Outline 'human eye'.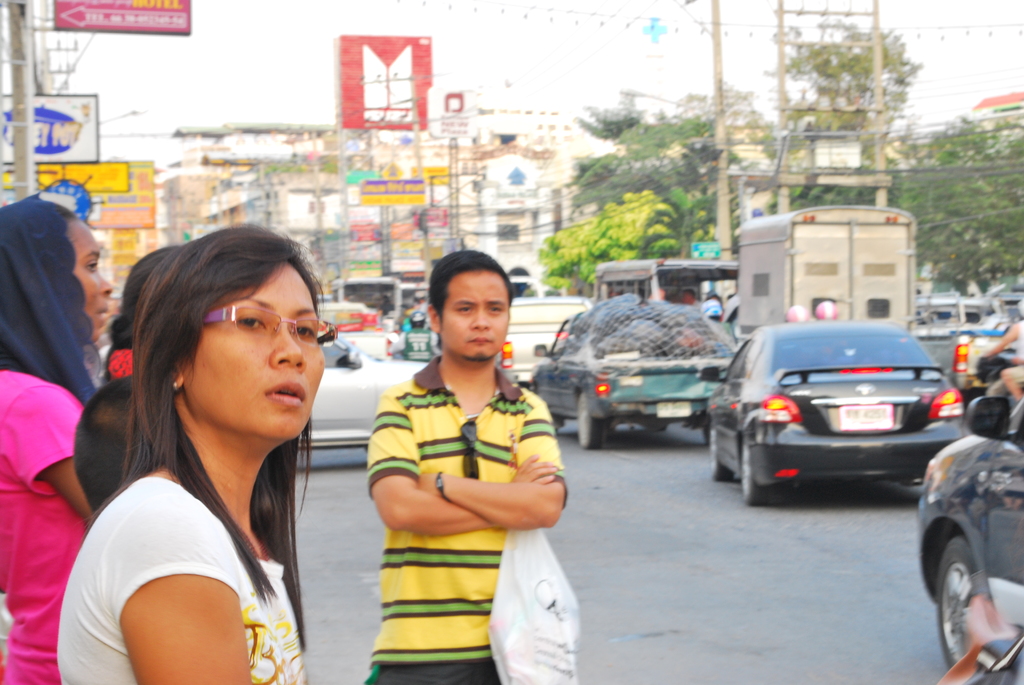
Outline: Rect(233, 309, 267, 329).
